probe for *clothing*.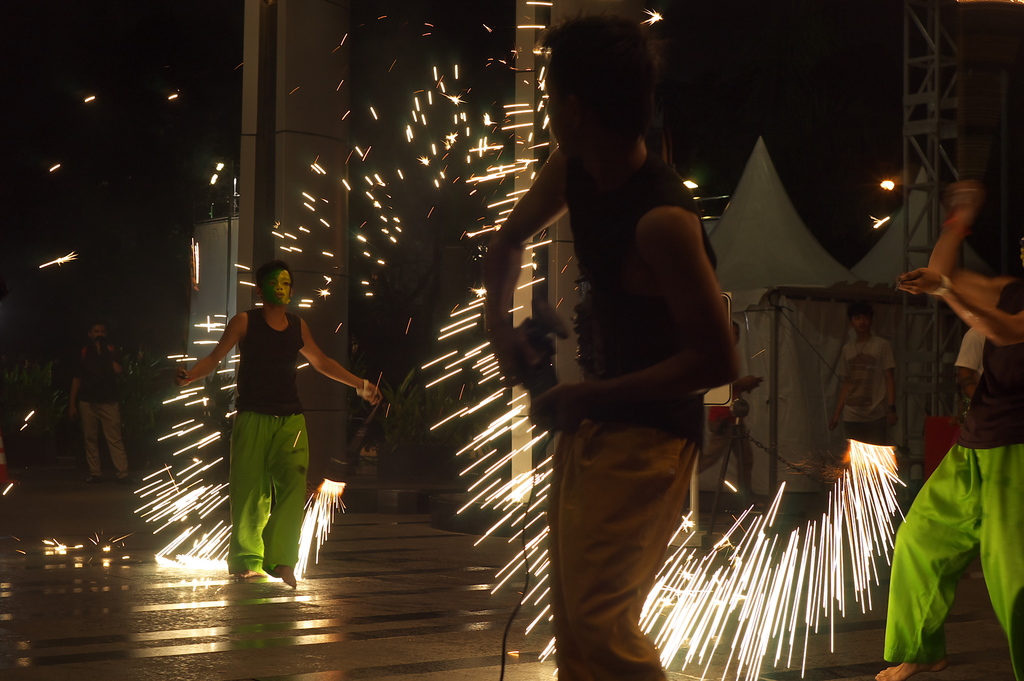
Probe result: detection(938, 108, 1020, 267).
